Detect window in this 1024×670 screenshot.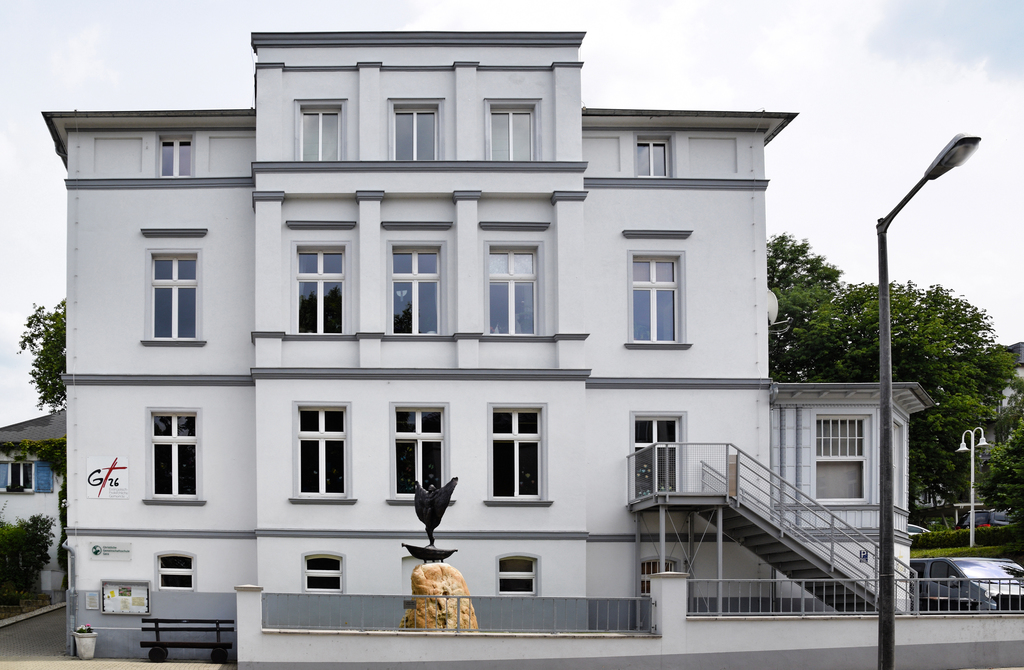
Detection: 484:400:557:508.
